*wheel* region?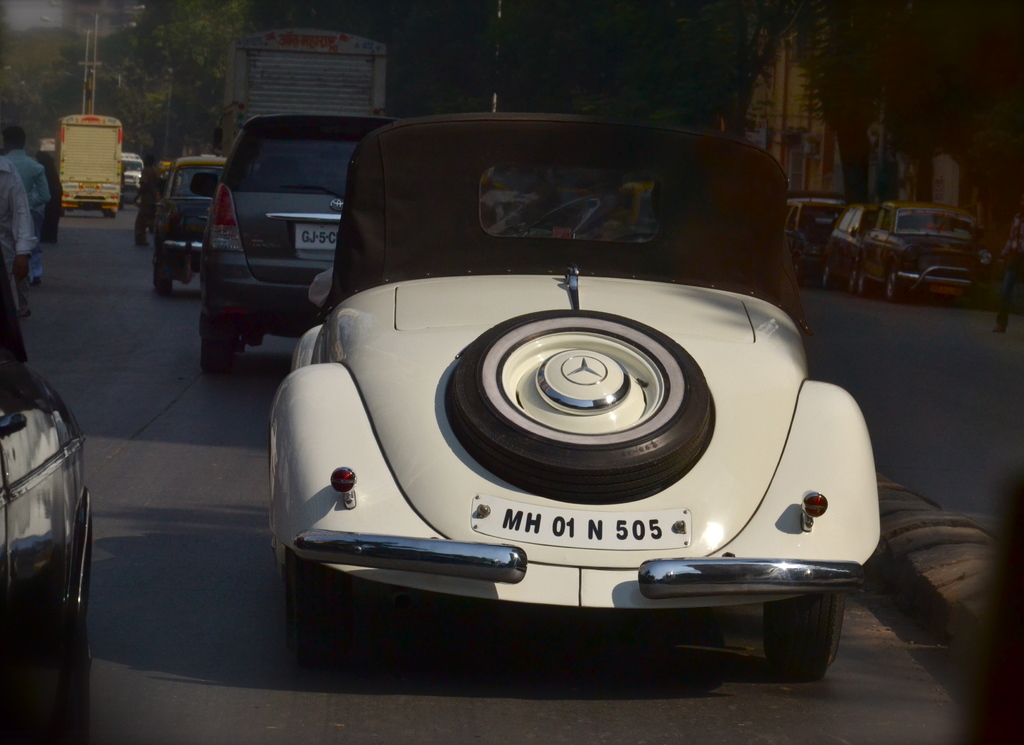
(824,266,836,290)
